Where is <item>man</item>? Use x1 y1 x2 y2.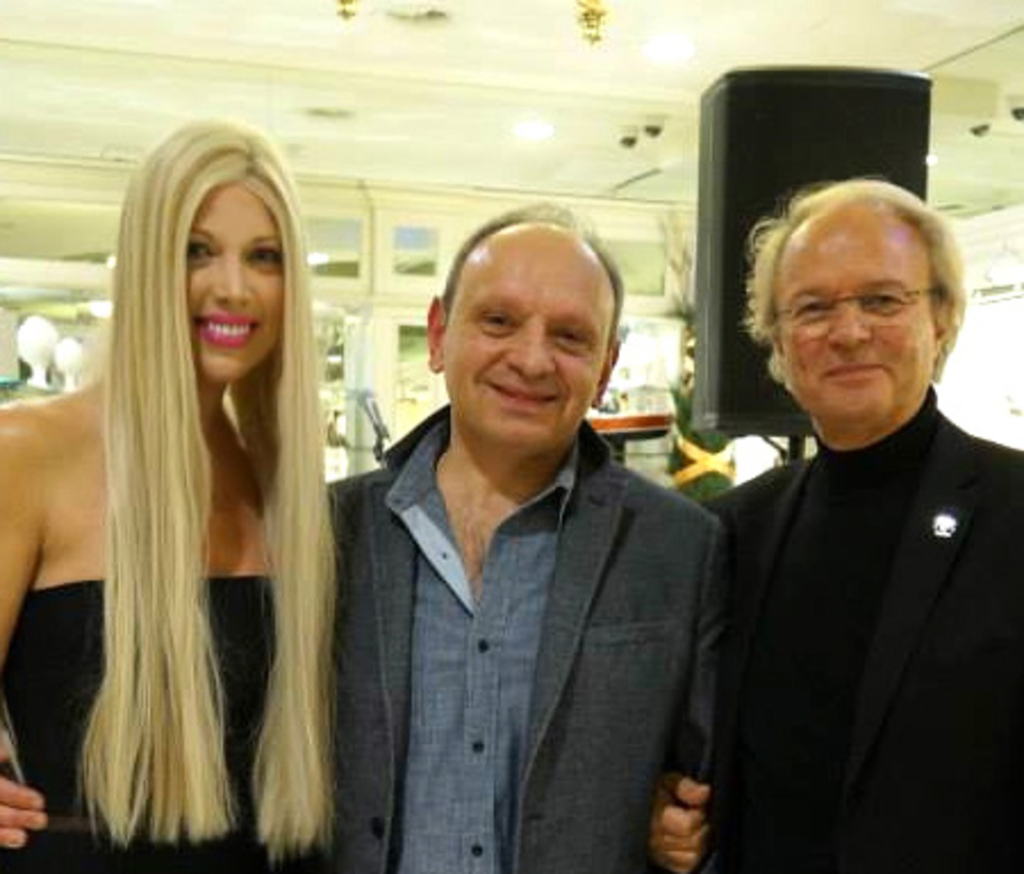
644 166 1022 872.
